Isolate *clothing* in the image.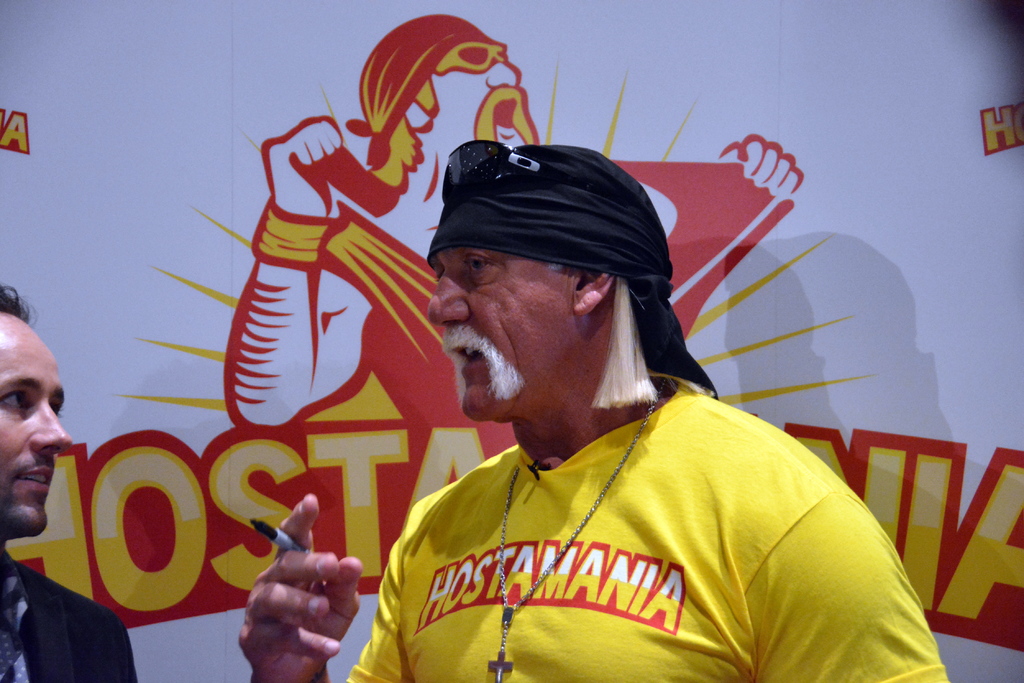
Isolated region: bbox(0, 549, 136, 682).
